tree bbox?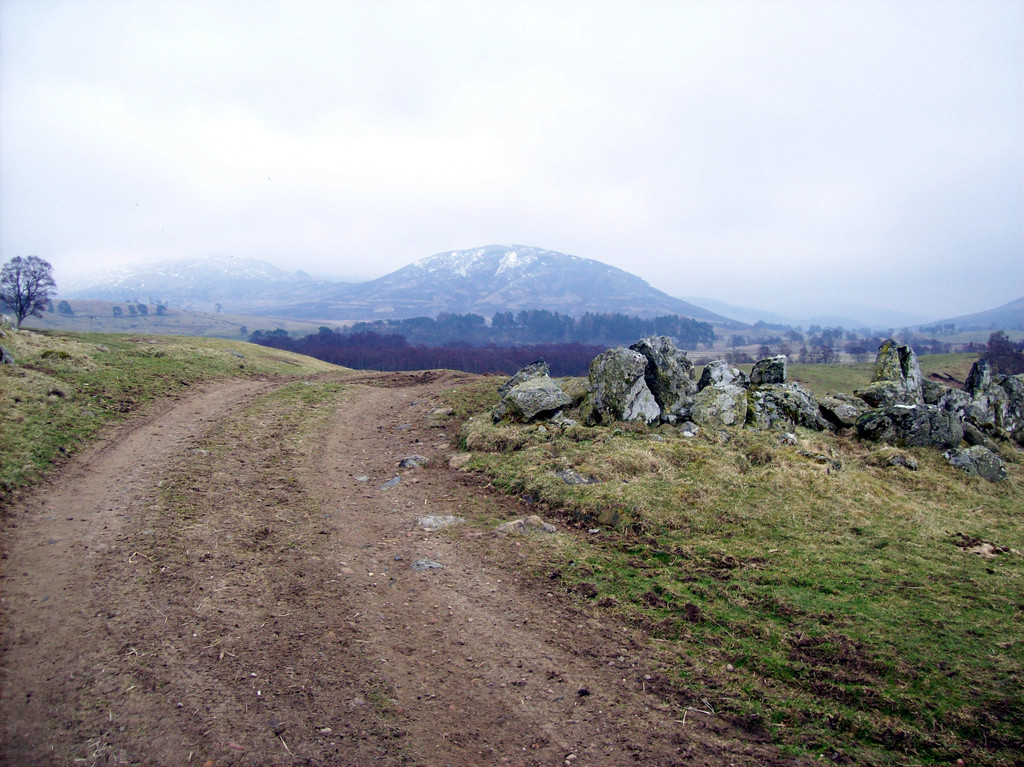
BBox(974, 327, 1023, 375)
